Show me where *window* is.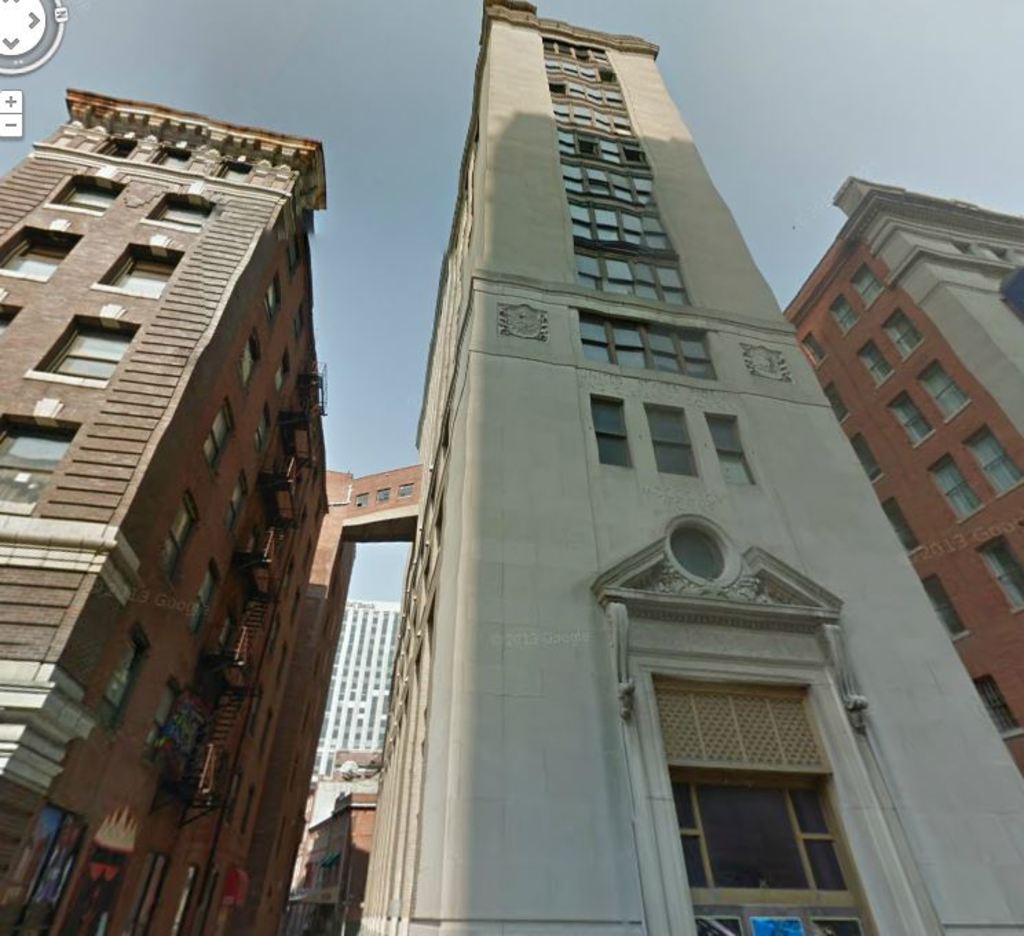
*window* is at 350/486/367/504.
